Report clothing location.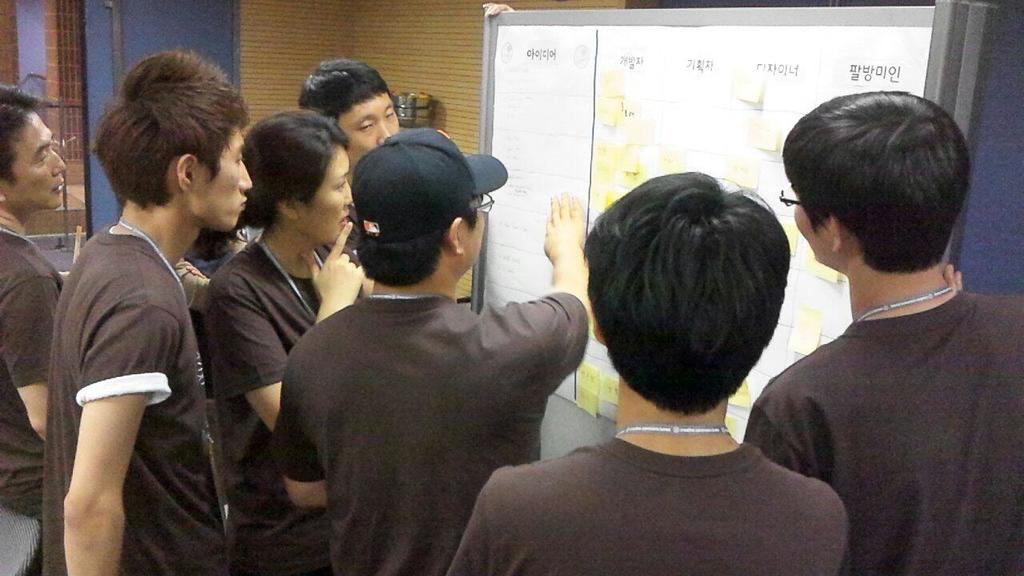
Report: crop(258, 205, 585, 574).
